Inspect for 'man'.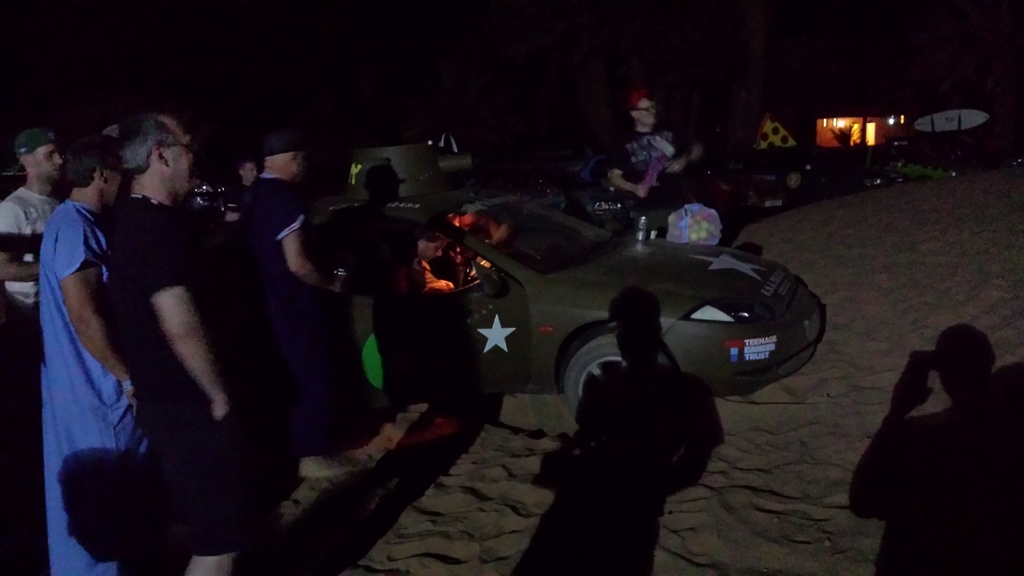
Inspection: 104,107,237,575.
